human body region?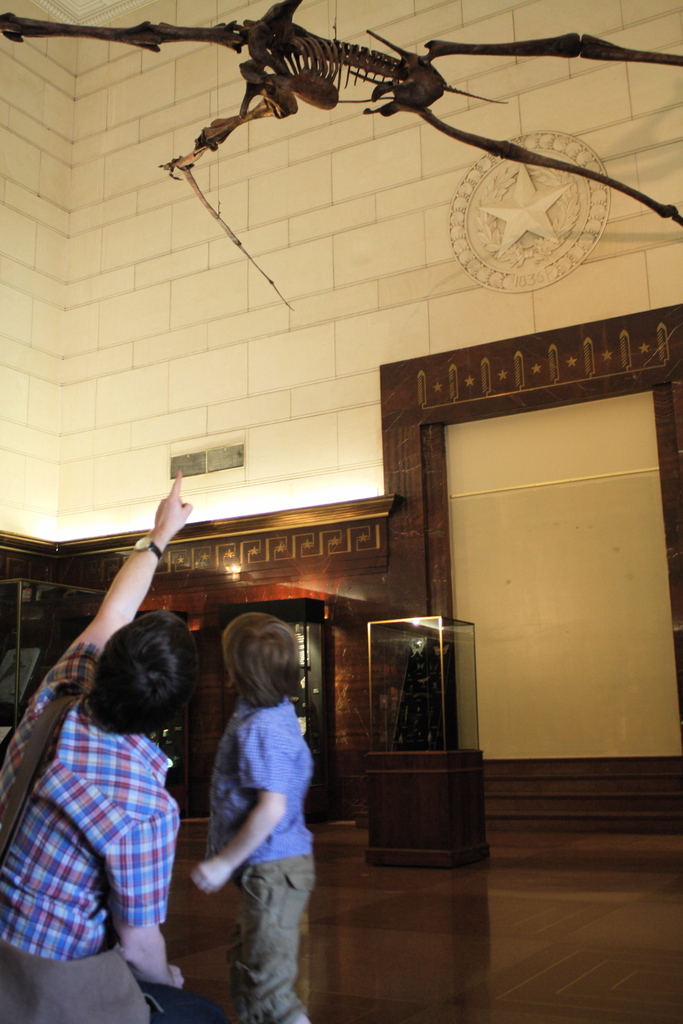
bbox(188, 607, 330, 1015)
